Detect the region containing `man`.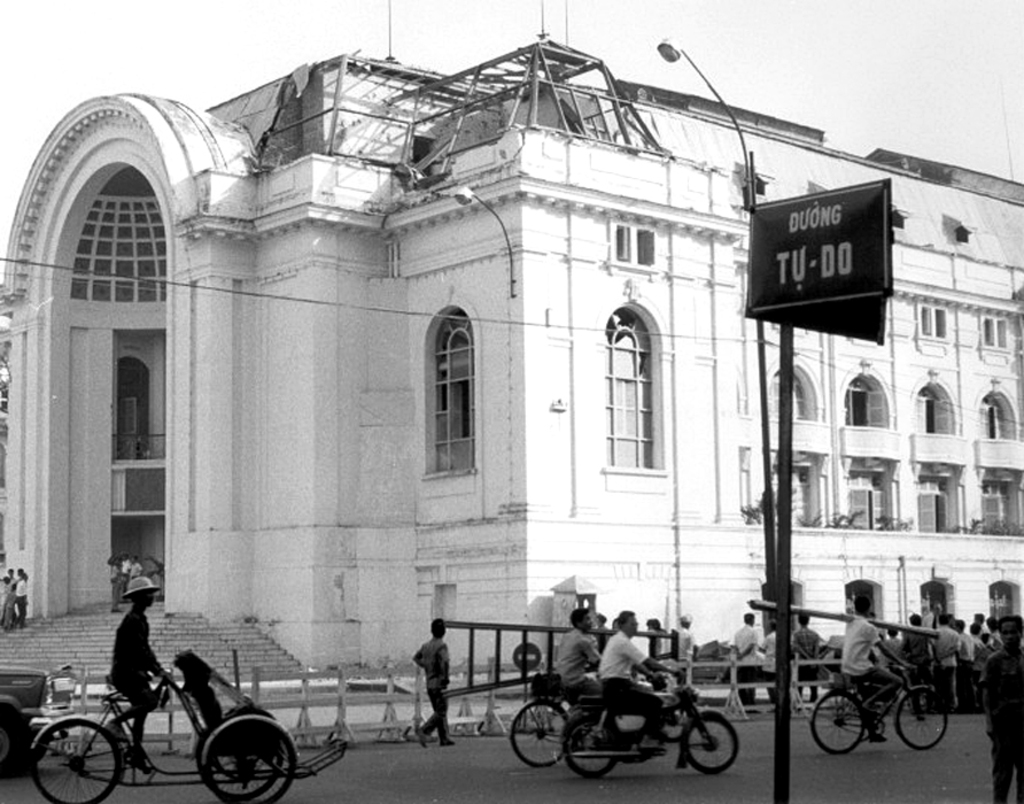
region(757, 612, 782, 709).
